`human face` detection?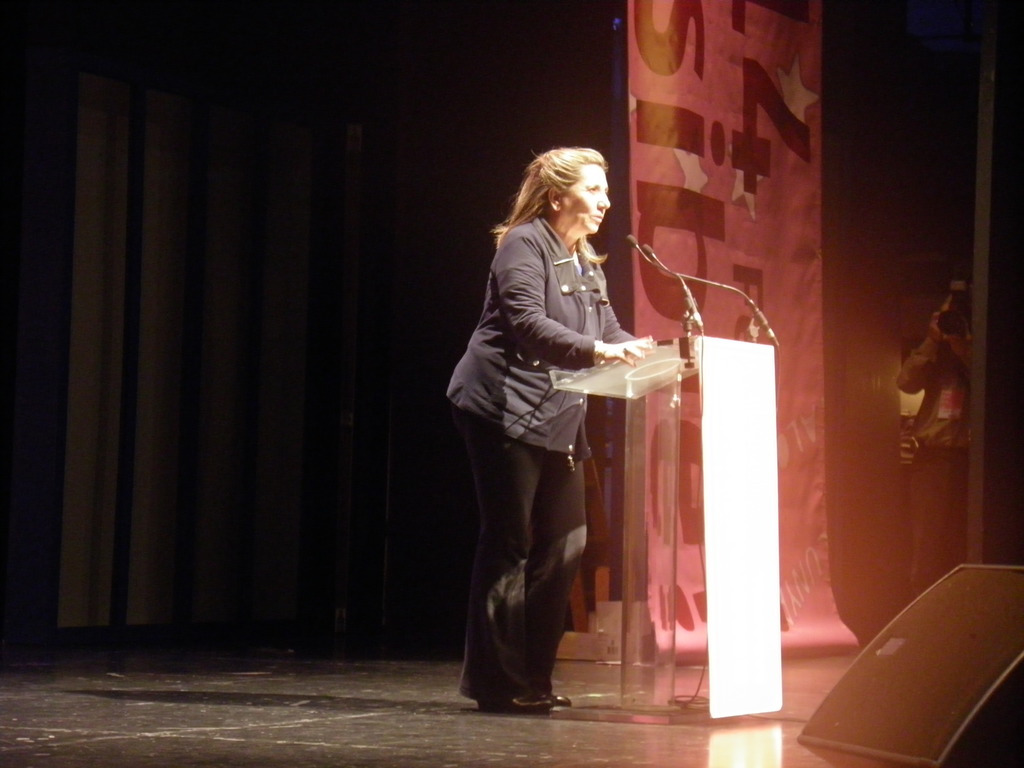
{"x1": 563, "y1": 170, "x2": 609, "y2": 234}
